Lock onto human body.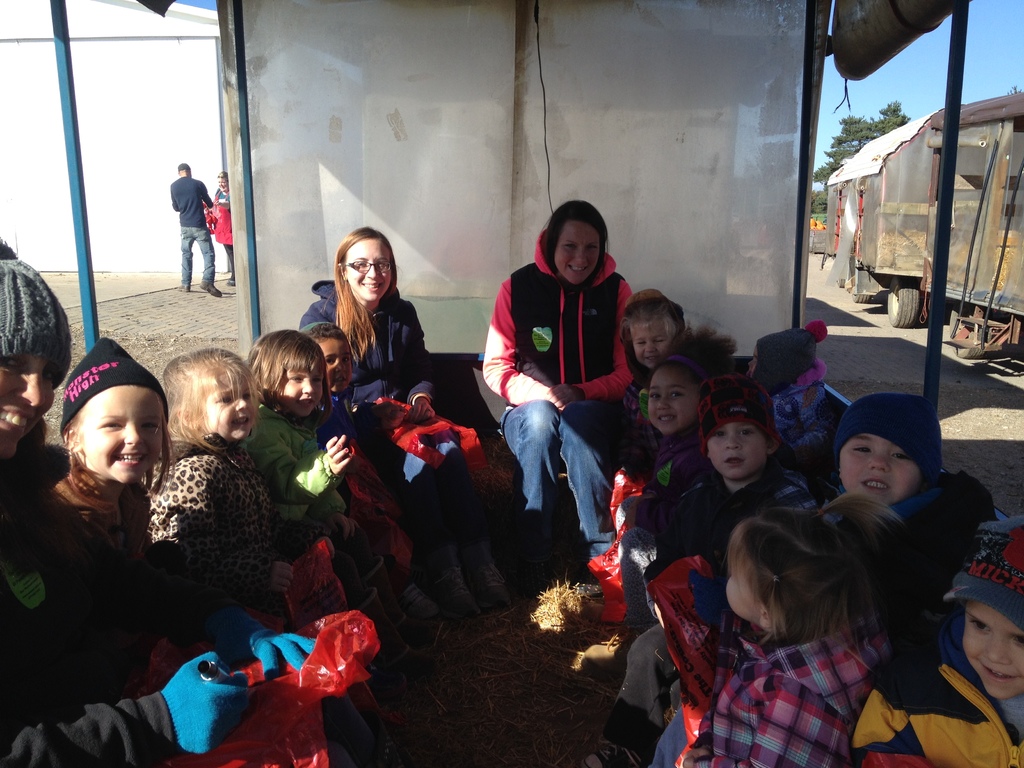
Locked: region(56, 324, 180, 563).
